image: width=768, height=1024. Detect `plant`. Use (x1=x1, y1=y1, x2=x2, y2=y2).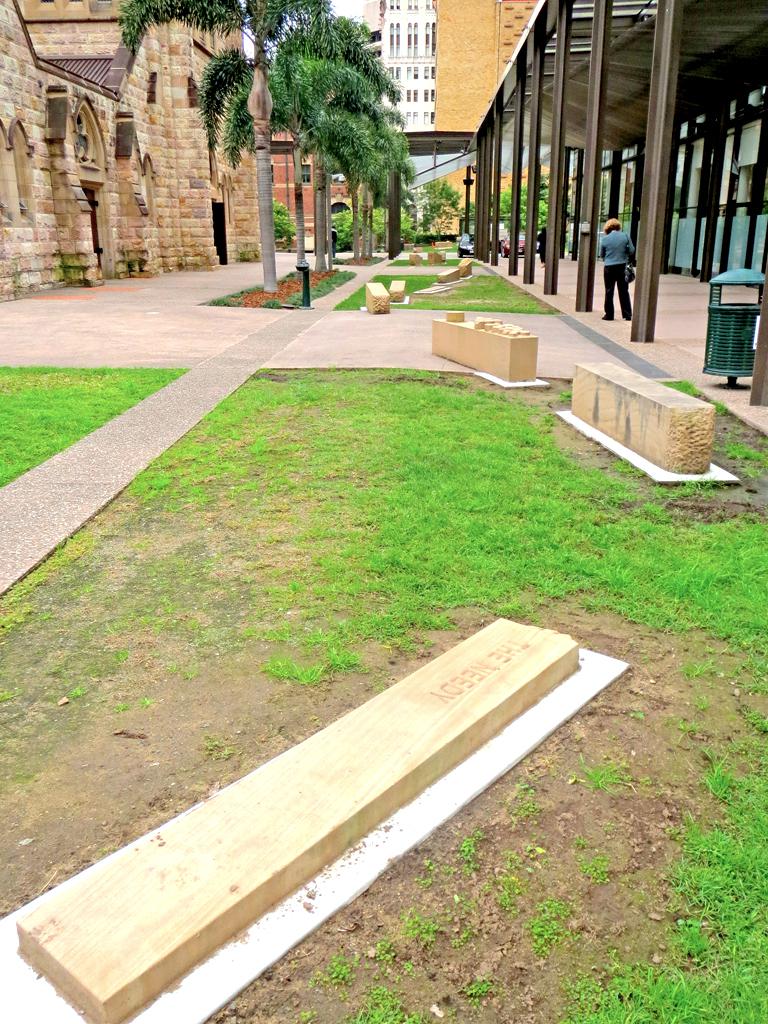
(x1=314, y1=962, x2=352, y2=989).
